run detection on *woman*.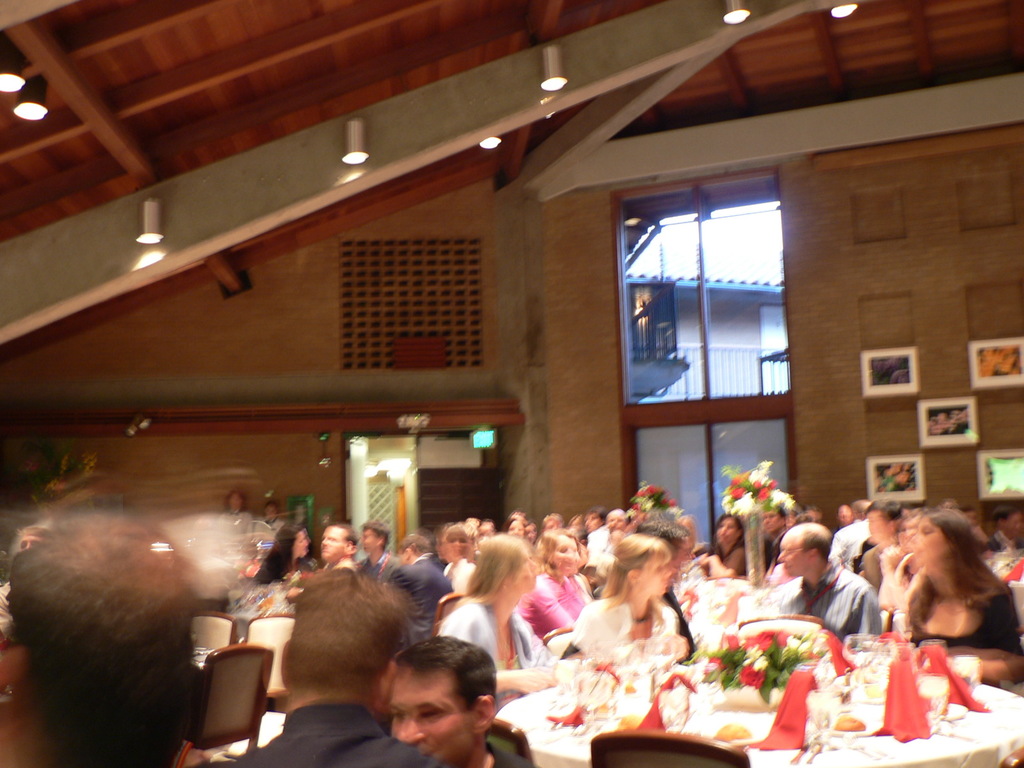
Result: bbox(253, 519, 319, 590).
